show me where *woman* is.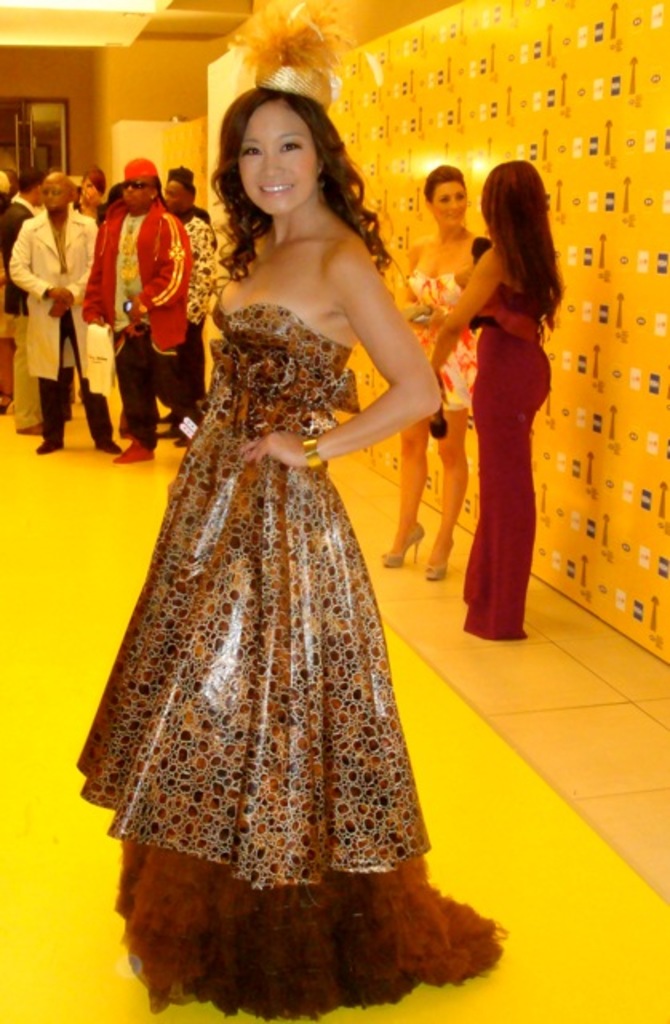
*woman* is at bbox(74, 82, 477, 989).
